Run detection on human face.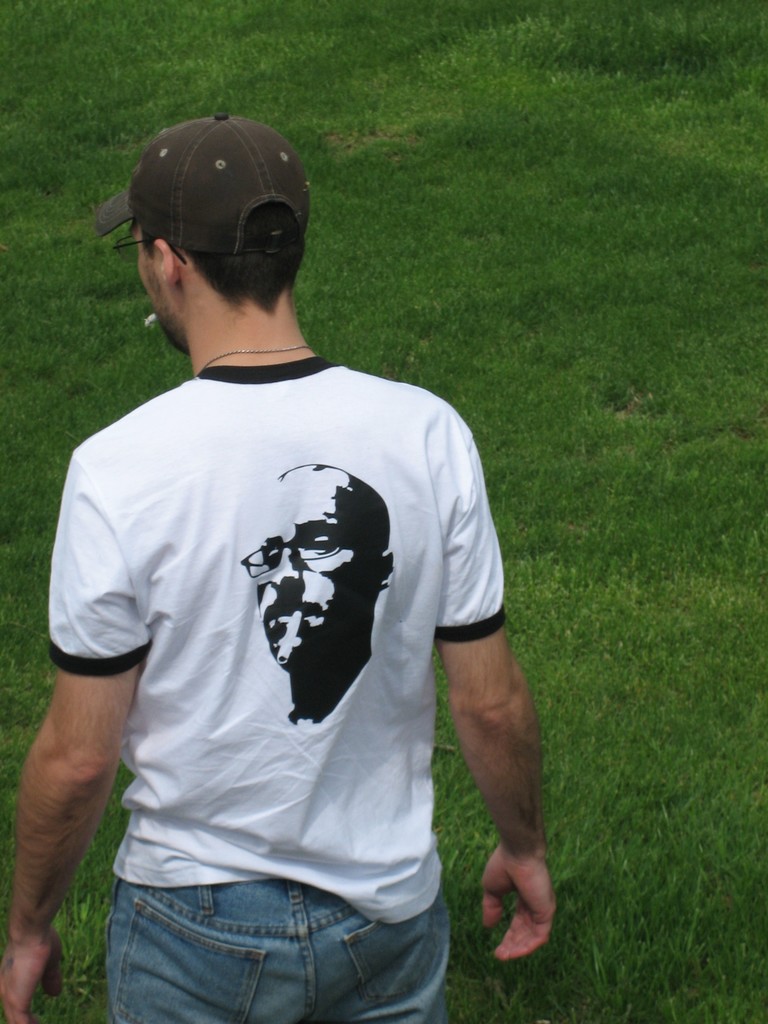
Result: bbox=[129, 223, 157, 324].
